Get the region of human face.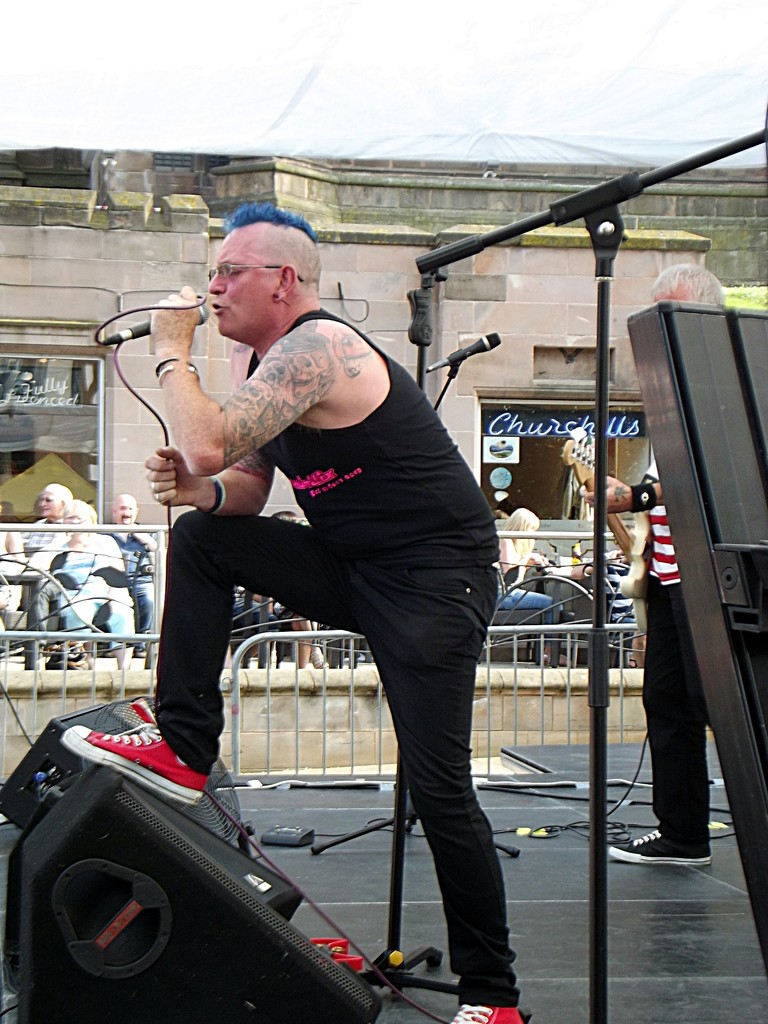
40/490/65/515.
